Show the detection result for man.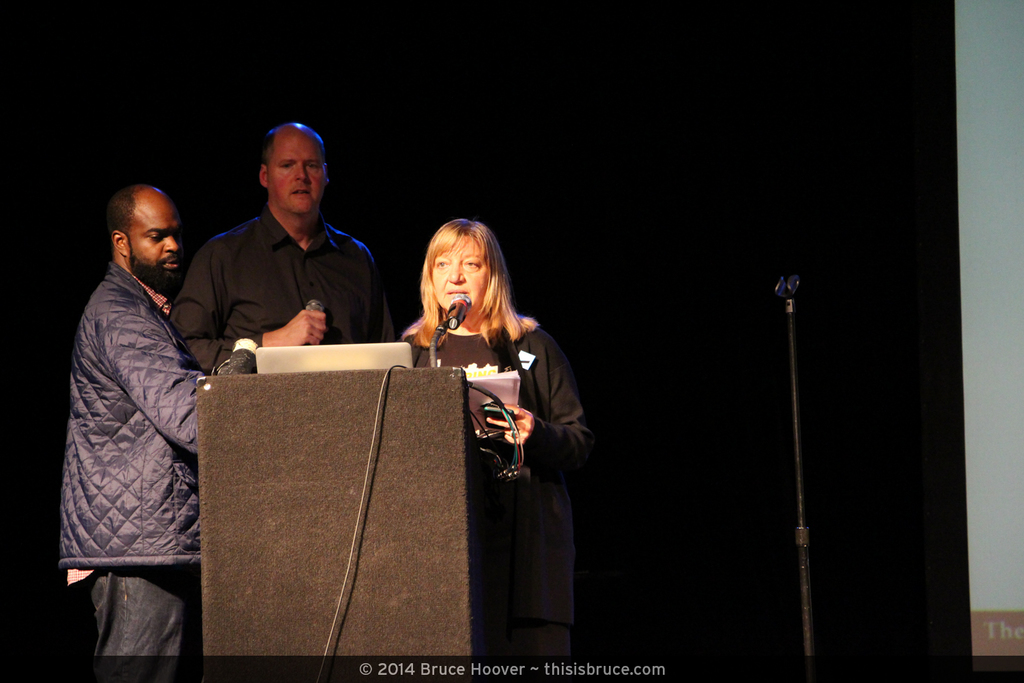
locate(173, 123, 401, 366).
